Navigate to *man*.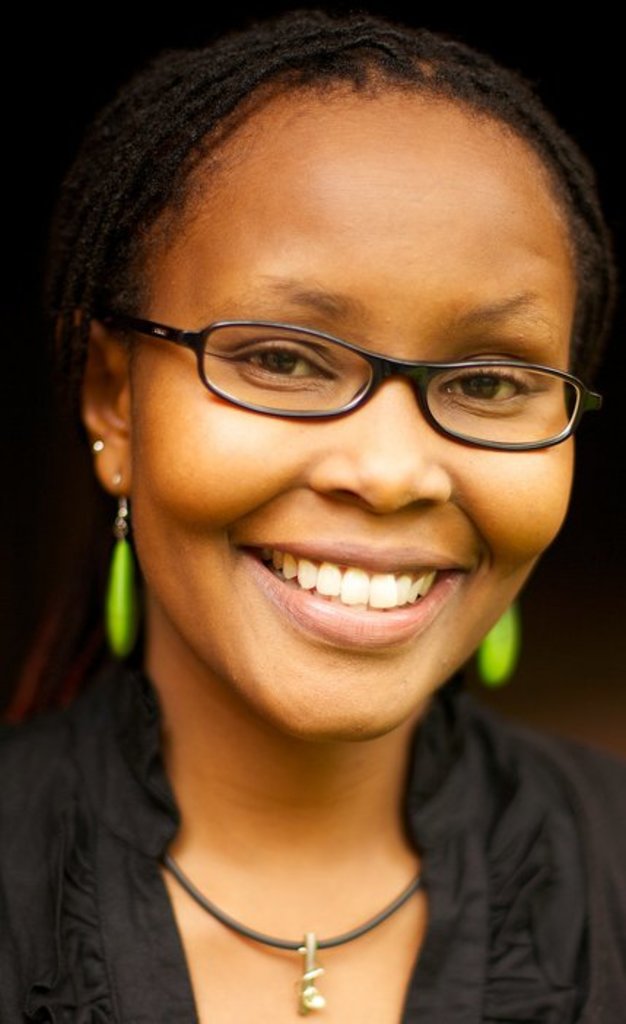
Navigation target: x1=0, y1=0, x2=625, y2=1023.
